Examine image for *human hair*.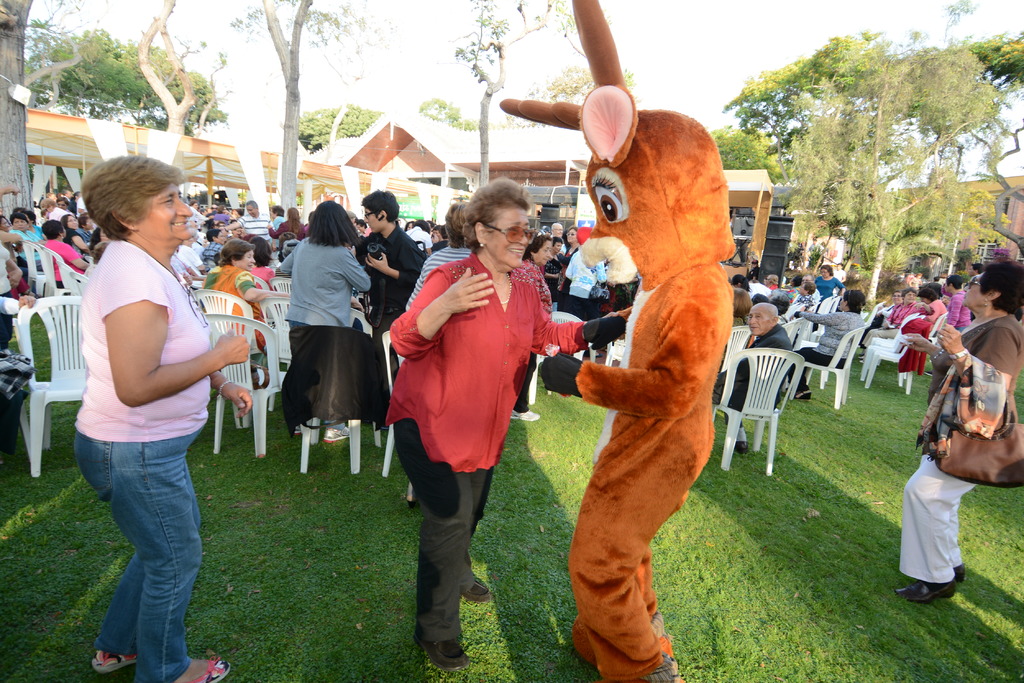
Examination result: 91:154:184:233.
